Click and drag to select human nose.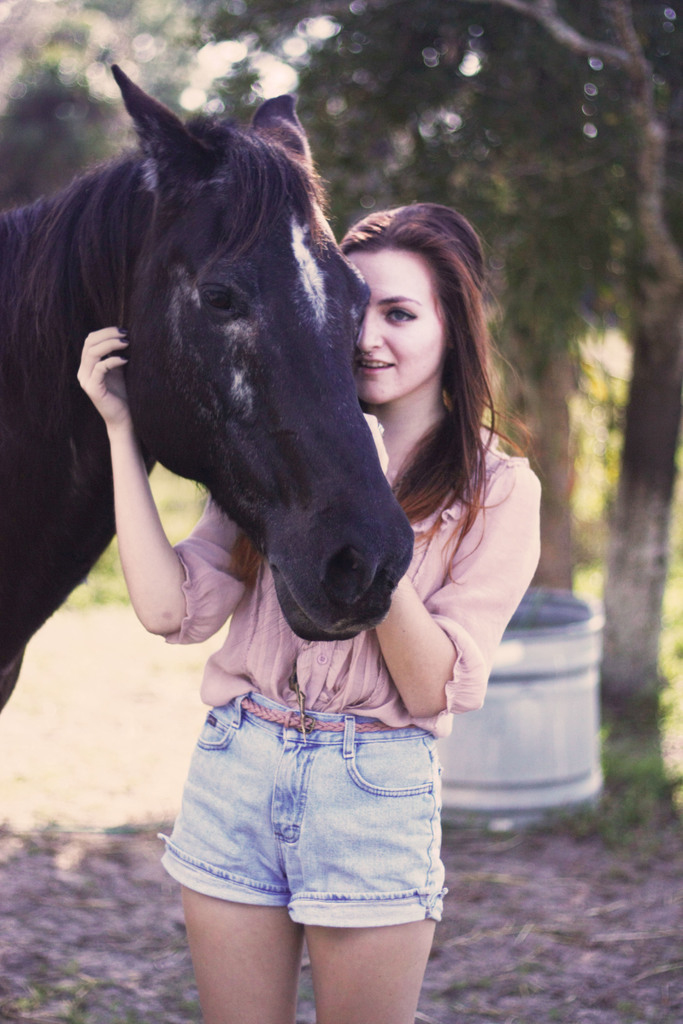
Selection: pyautogui.locateOnScreen(362, 307, 386, 352).
